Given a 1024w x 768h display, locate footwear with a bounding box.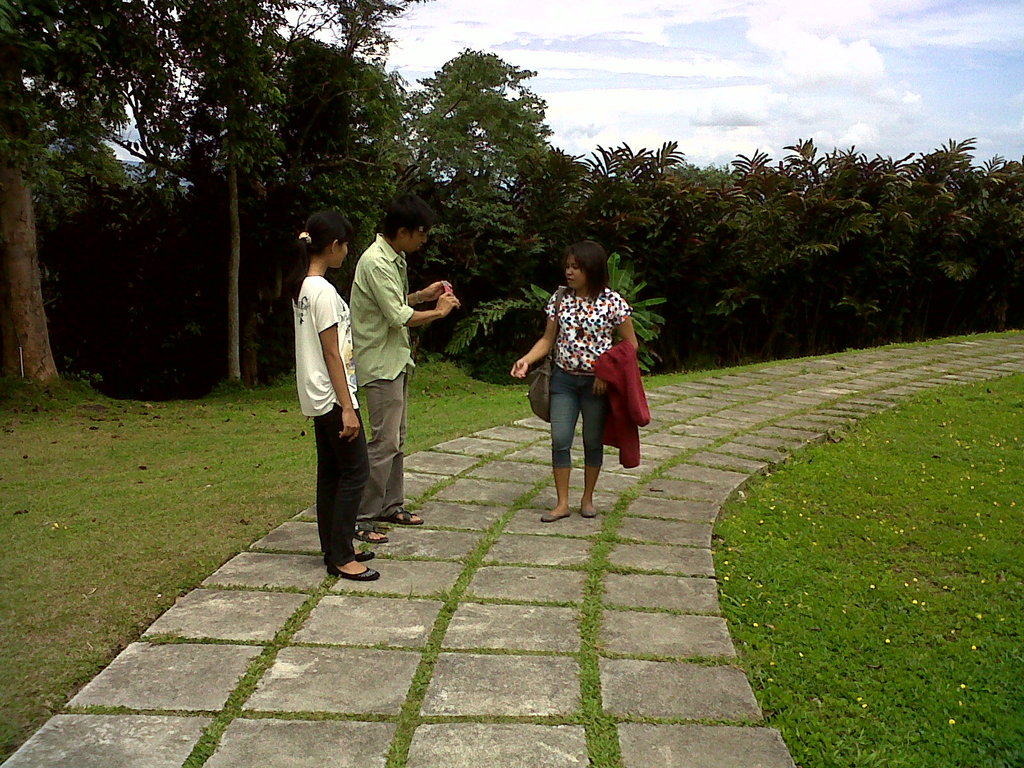
Located: bbox=[545, 506, 571, 522].
